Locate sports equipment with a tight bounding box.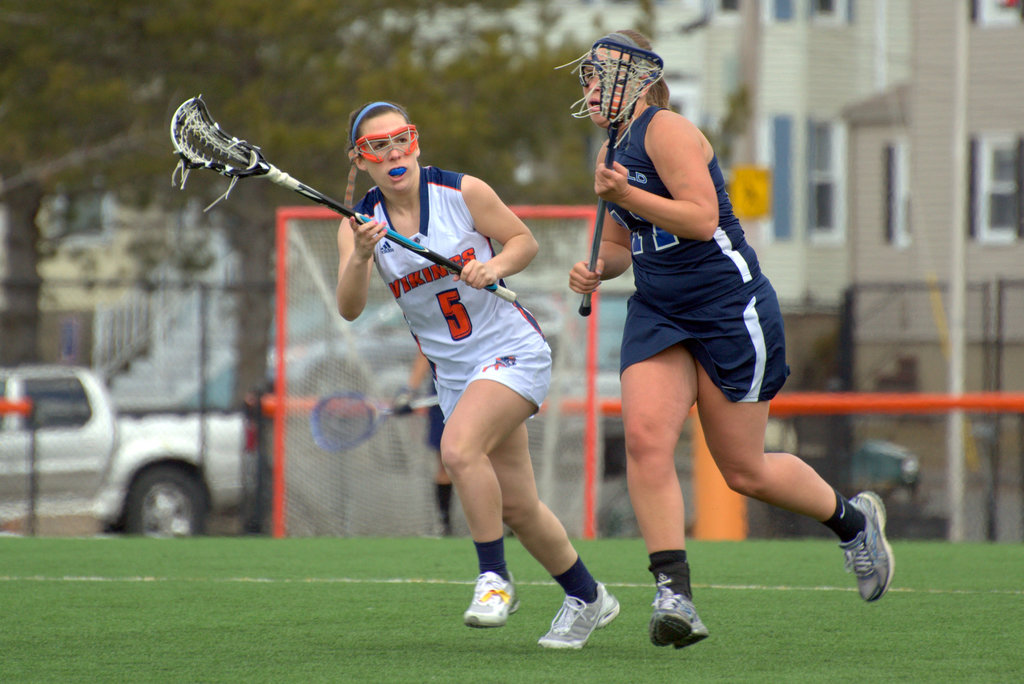
<bbox>164, 92, 518, 297</bbox>.
